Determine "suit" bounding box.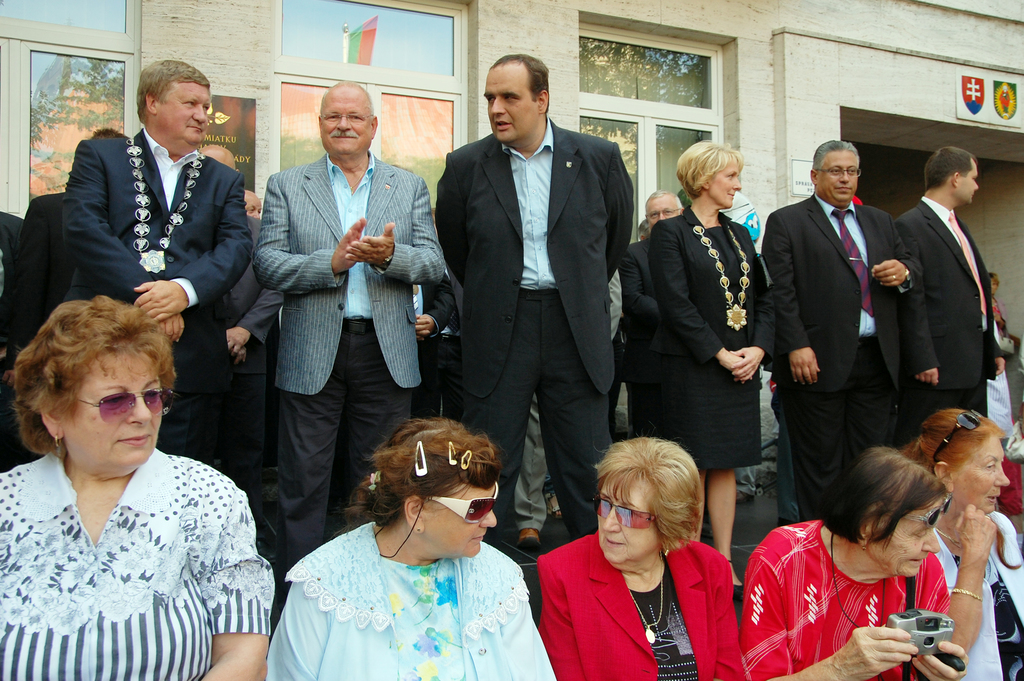
Determined: BBox(895, 199, 999, 415).
